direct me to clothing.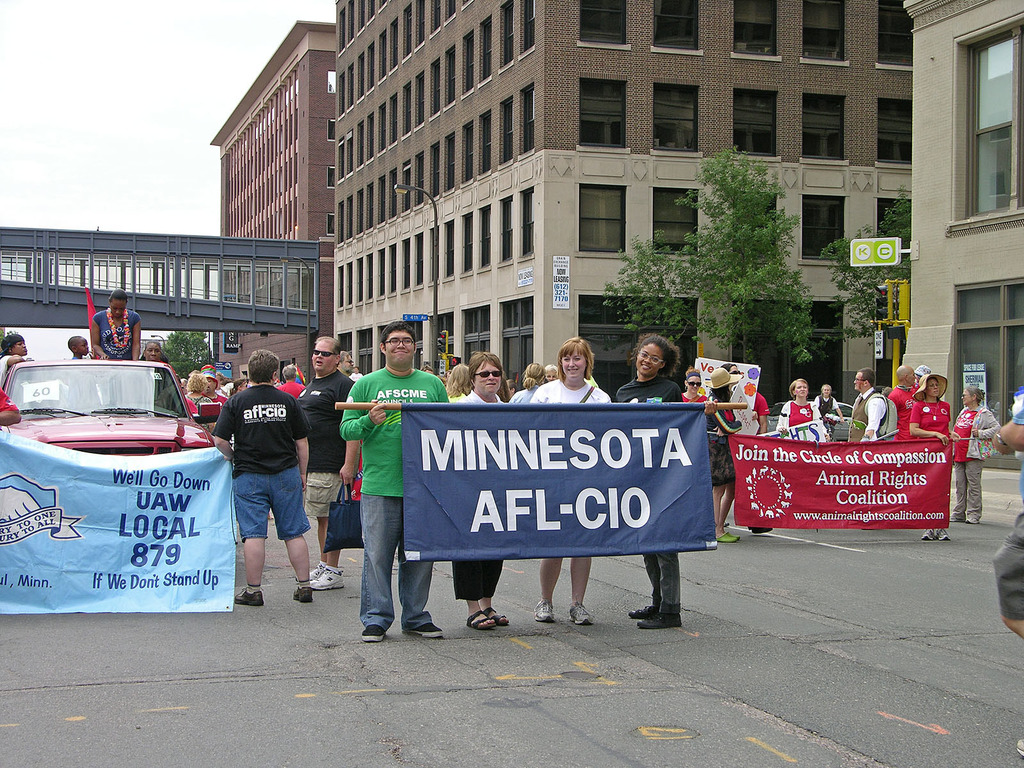
Direction: left=815, top=392, right=836, bottom=436.
